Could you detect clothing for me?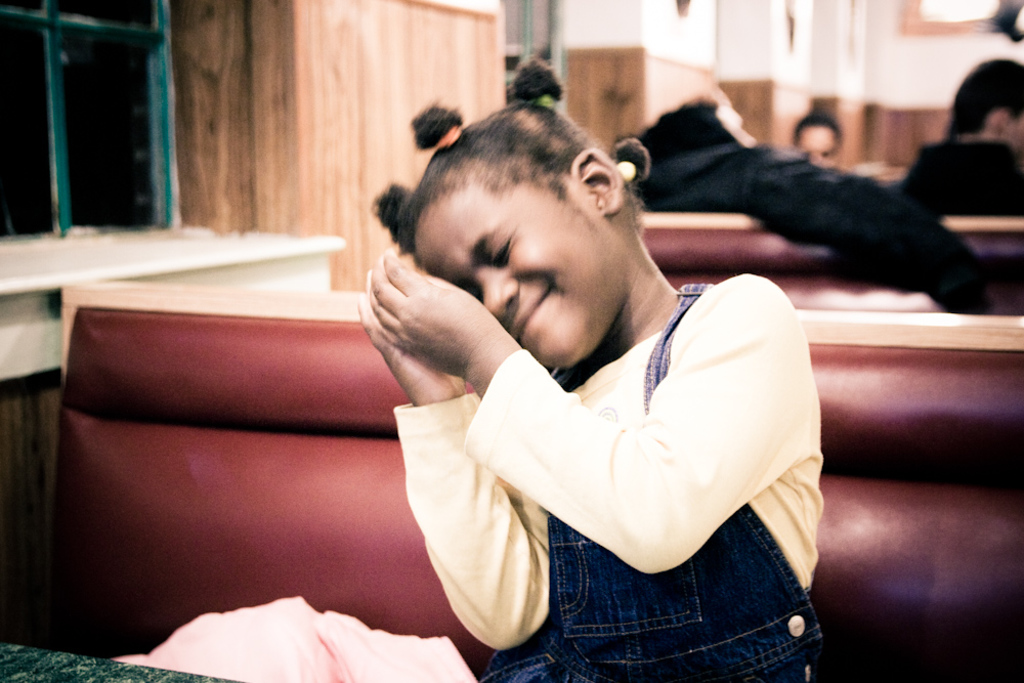
Detection result: l=897, t=133, r=1023, b=216.
